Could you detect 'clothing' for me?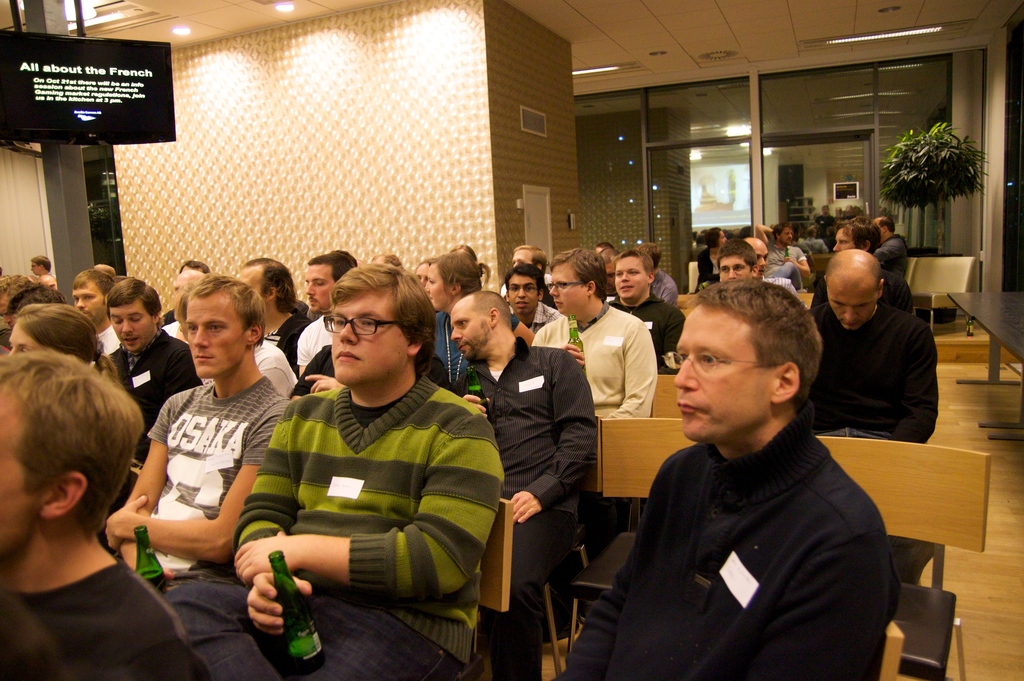
Detection result: l=534, t=308, r=657, b=548.
